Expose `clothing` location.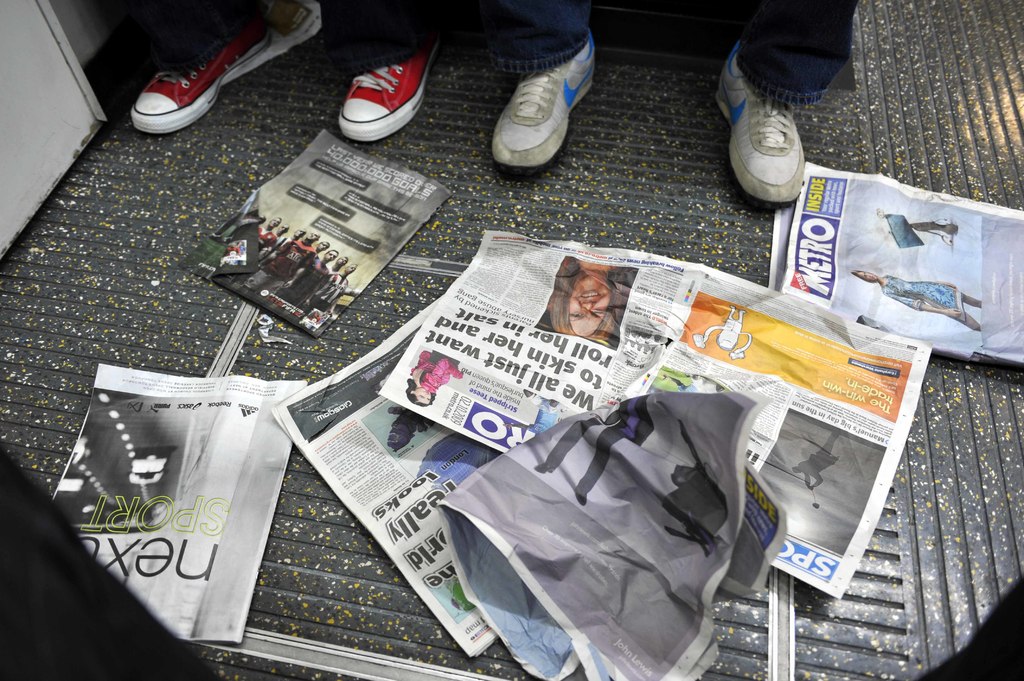
Exposed at left=481, top=0, right=589, bottom=76.
